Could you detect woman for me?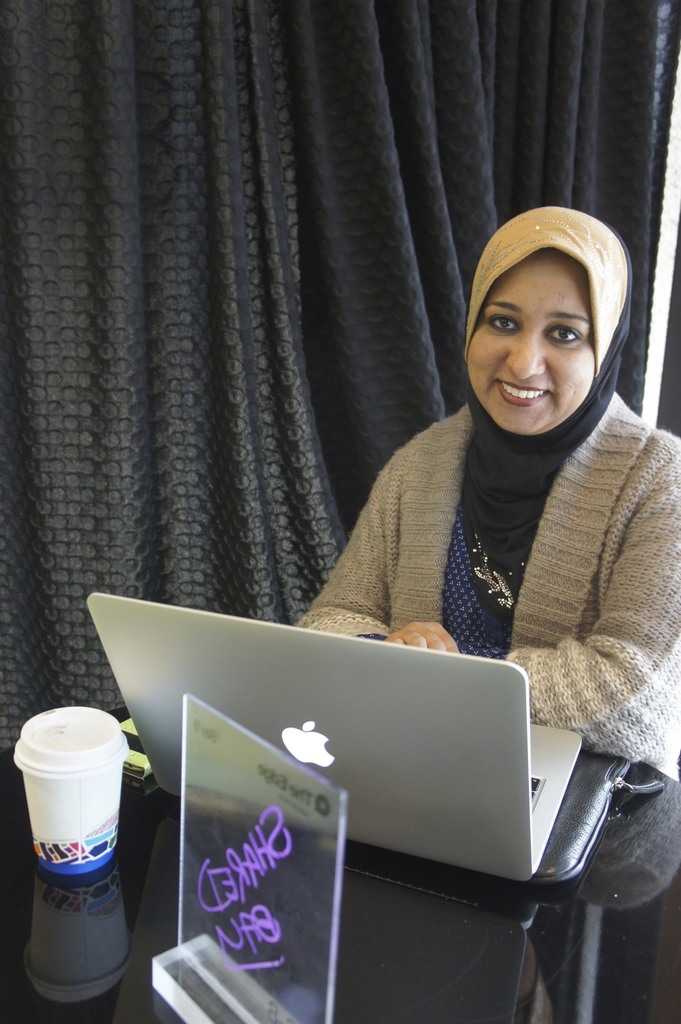
Detection result: locate(298, 210, 680, 854).
